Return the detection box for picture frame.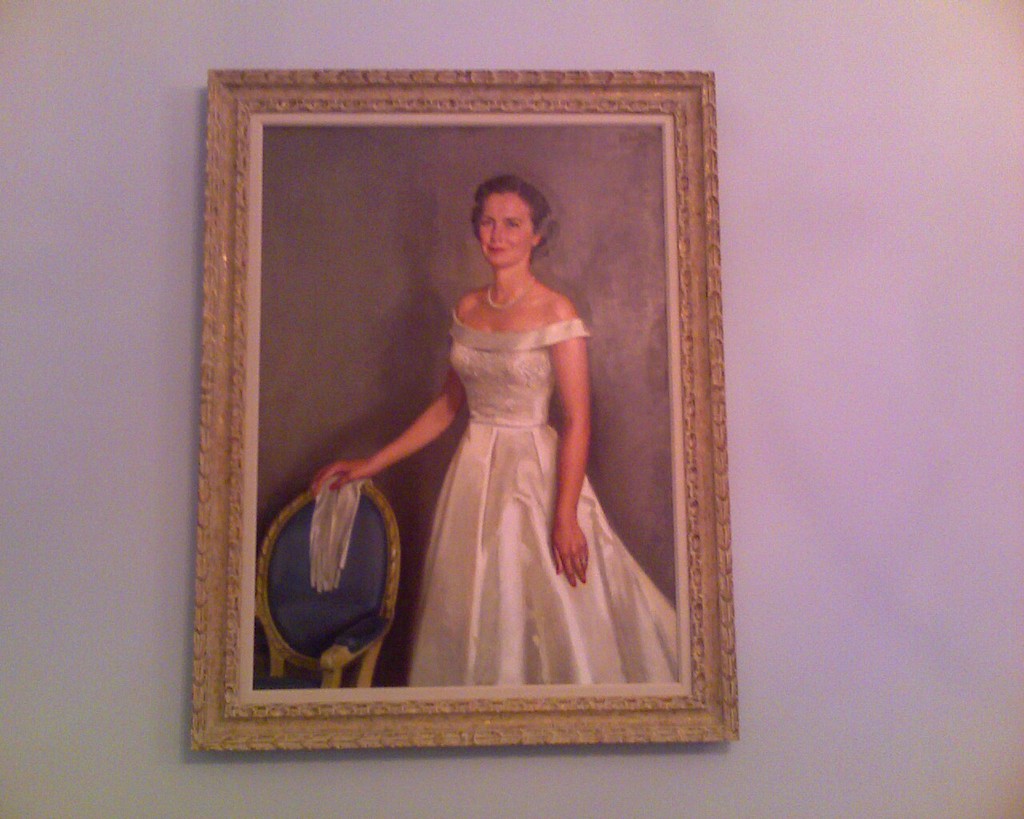
<box>182,65,738,741</box>.
